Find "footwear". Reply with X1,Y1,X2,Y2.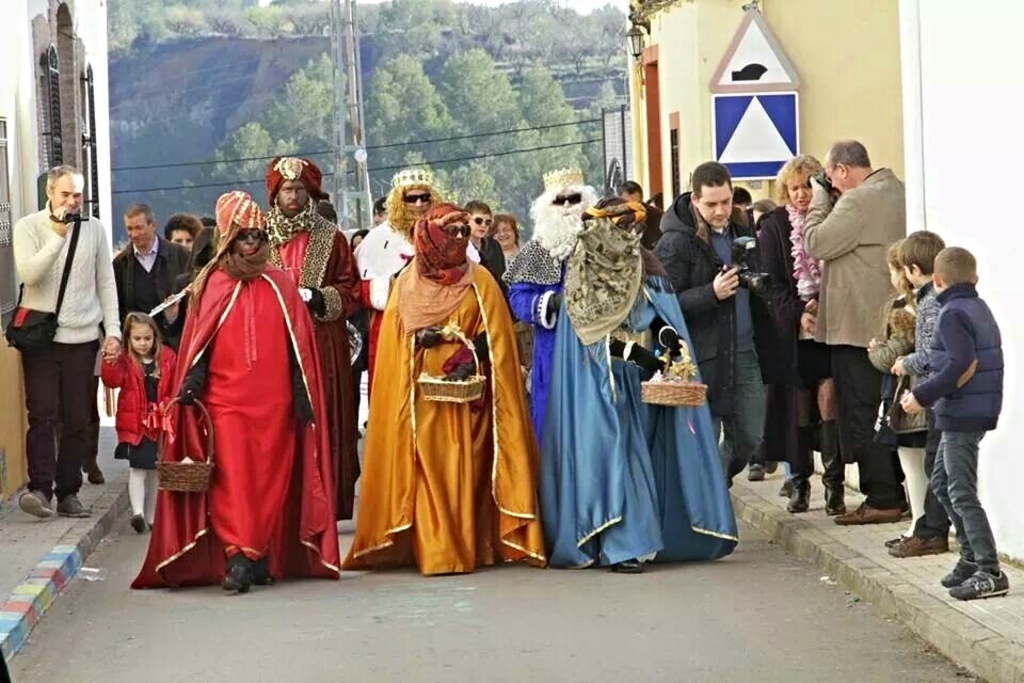
823,481,847,513.
